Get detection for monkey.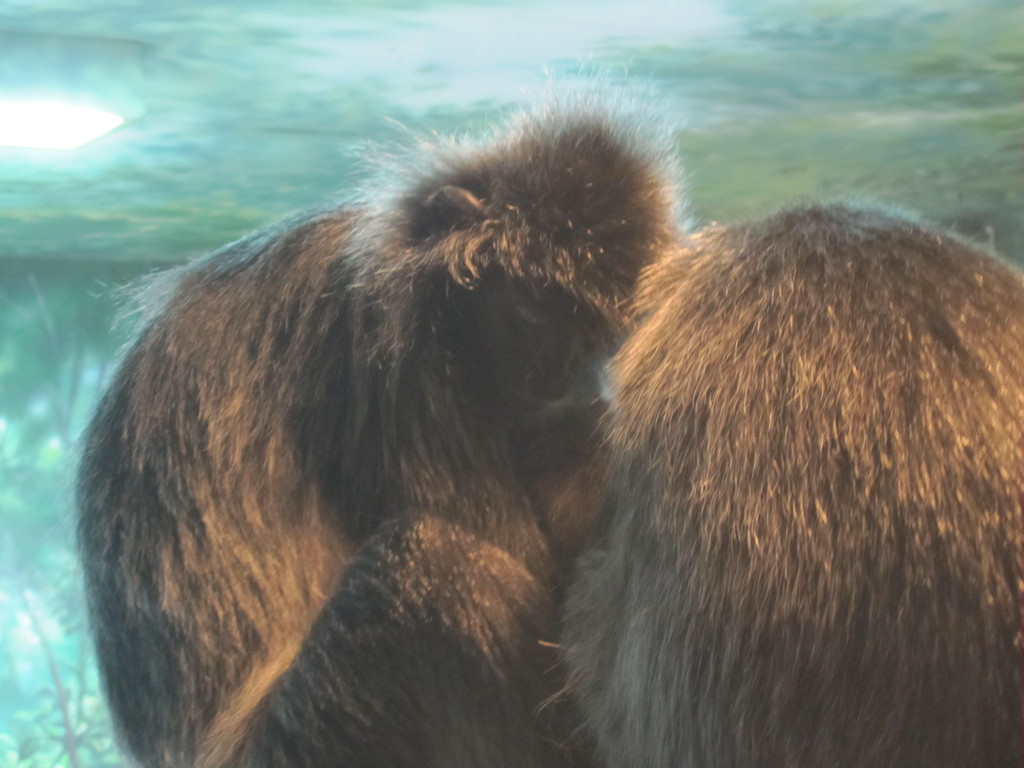
Detection: {"left": 72, "top": 169, "right": 684, "bottom": 764}.
